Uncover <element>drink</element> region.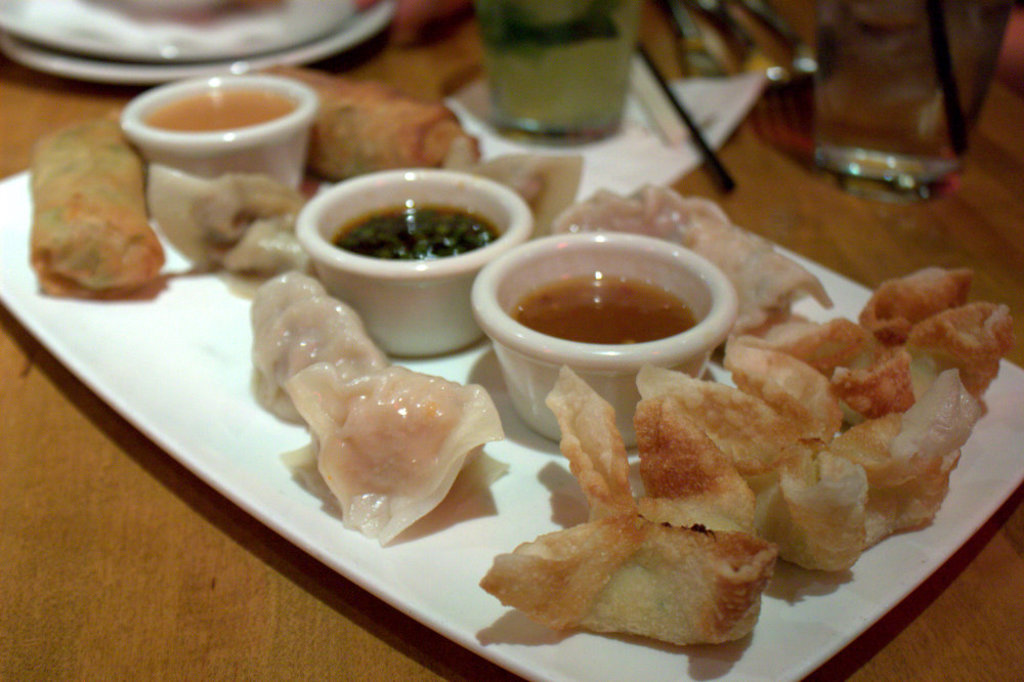
Uncovered: 808,7,968,199.
